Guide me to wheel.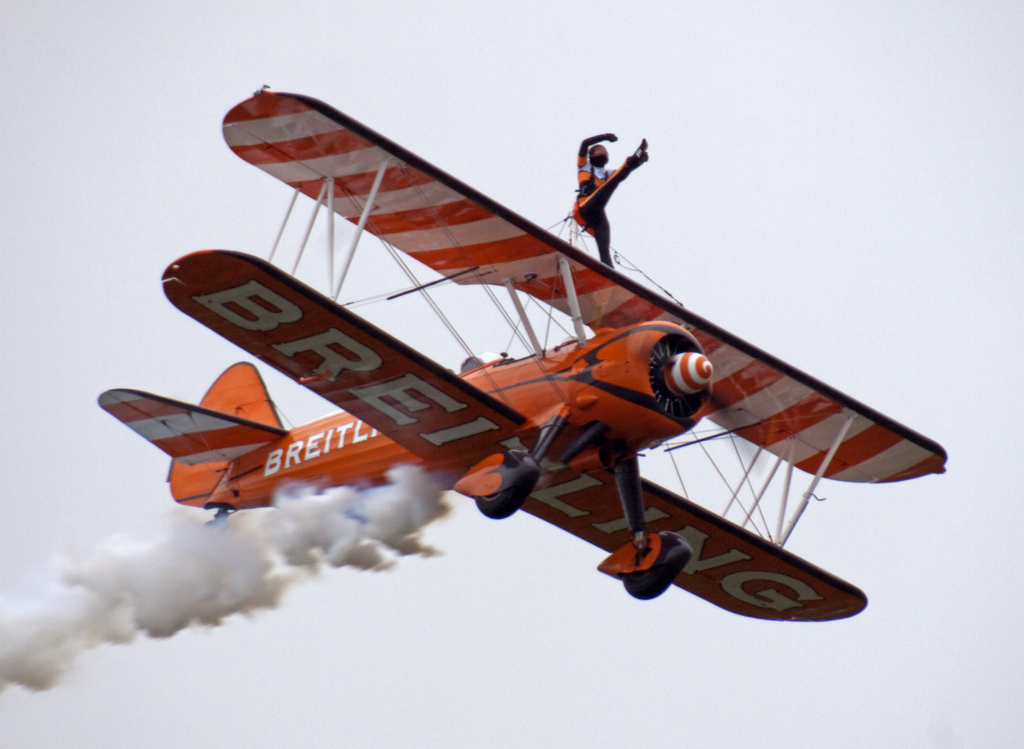
Guidance: x1=623, y1=541, x2=689, y2=600.
